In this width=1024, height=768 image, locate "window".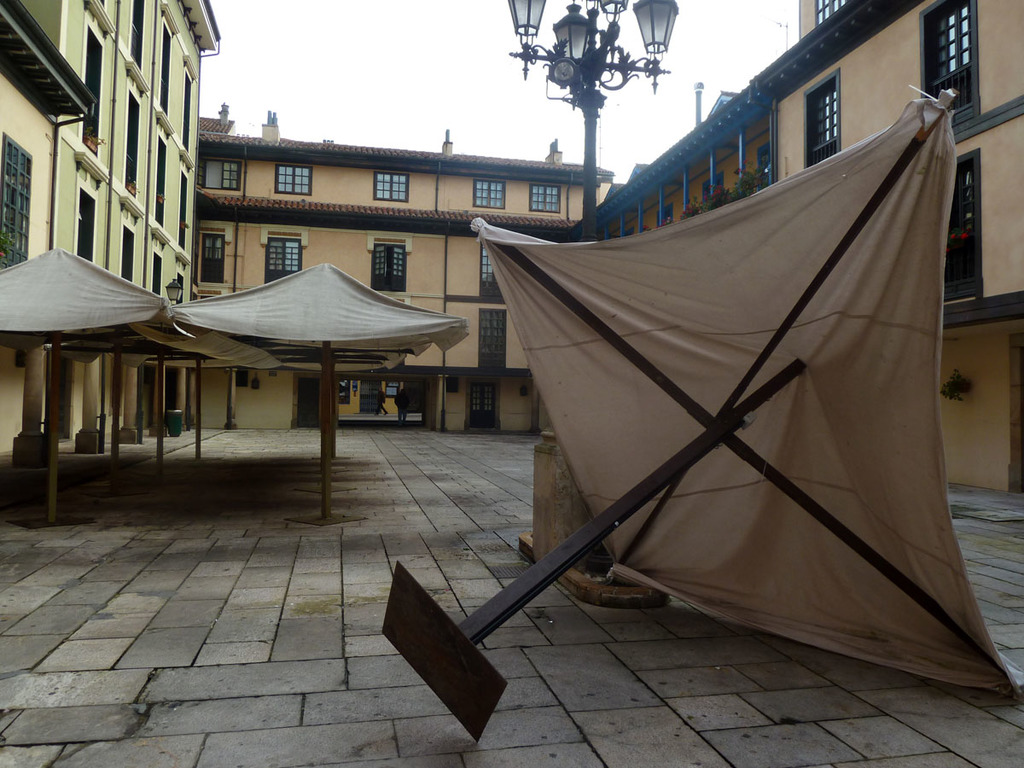
Bounding box: locate(275, 167, 311, 194).
